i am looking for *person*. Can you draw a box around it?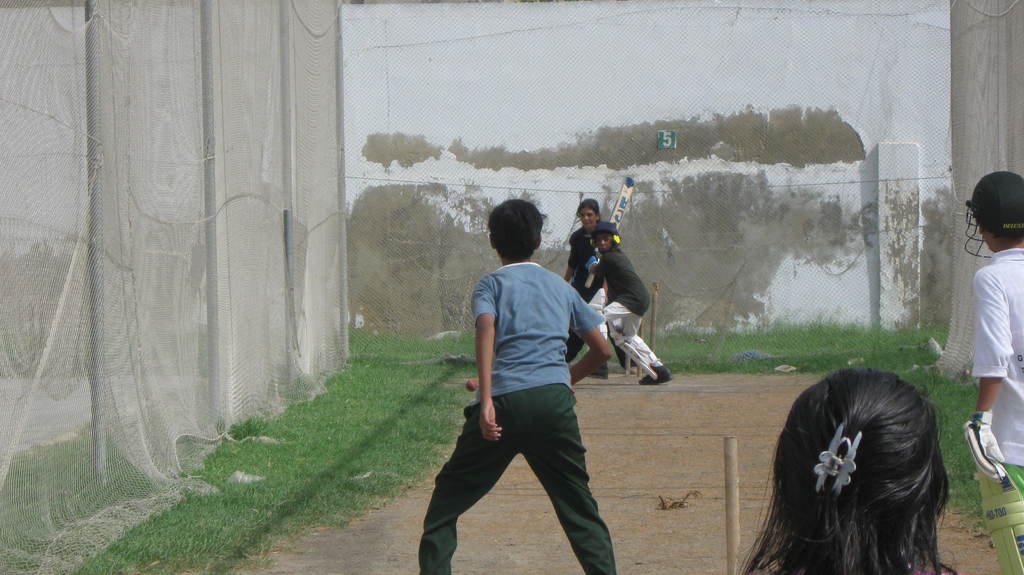
Sure, the bounding box is <region>732, 371, 960, 574</region>.
